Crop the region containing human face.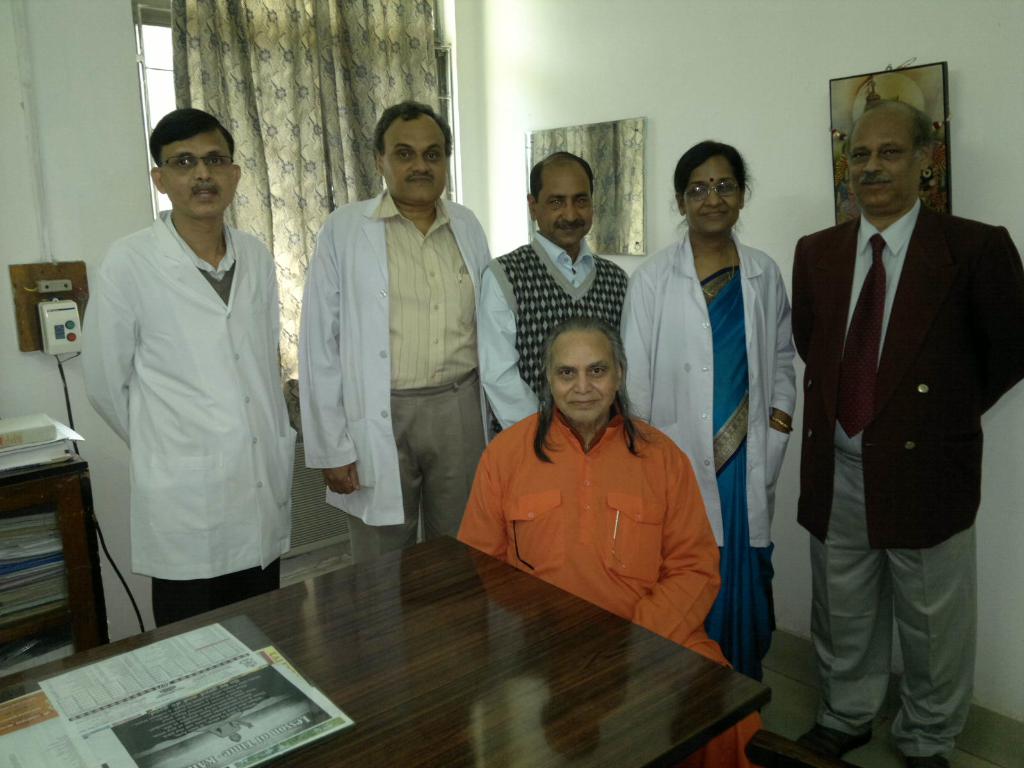
Crop region: bbox(849, 125, 917, 209).
